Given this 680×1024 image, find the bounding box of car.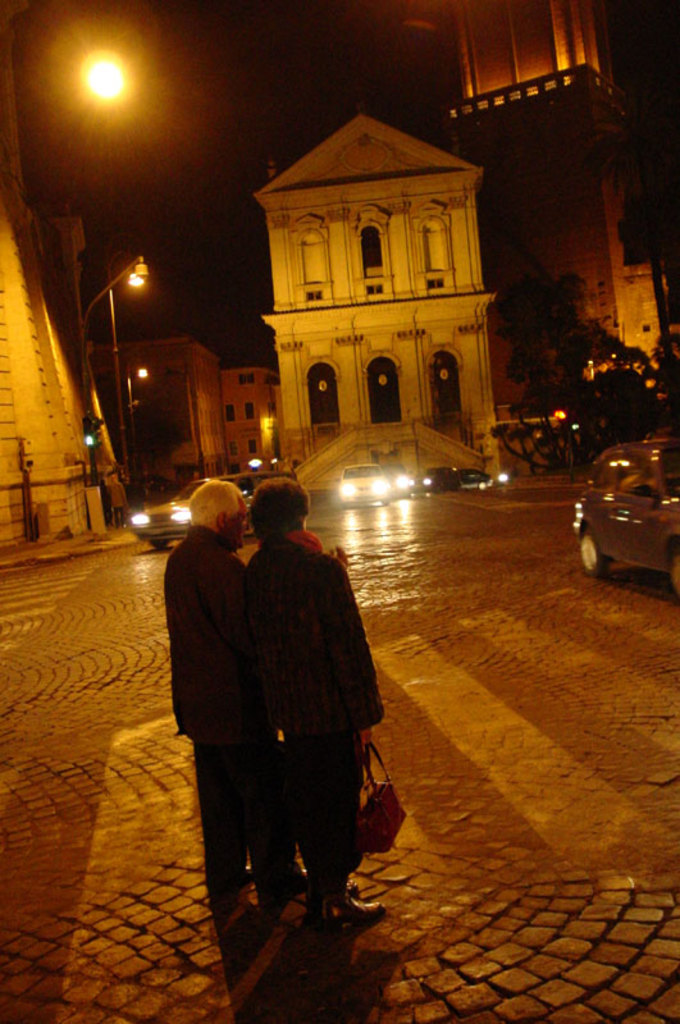
bbox=(571, 431, 679, 598).
